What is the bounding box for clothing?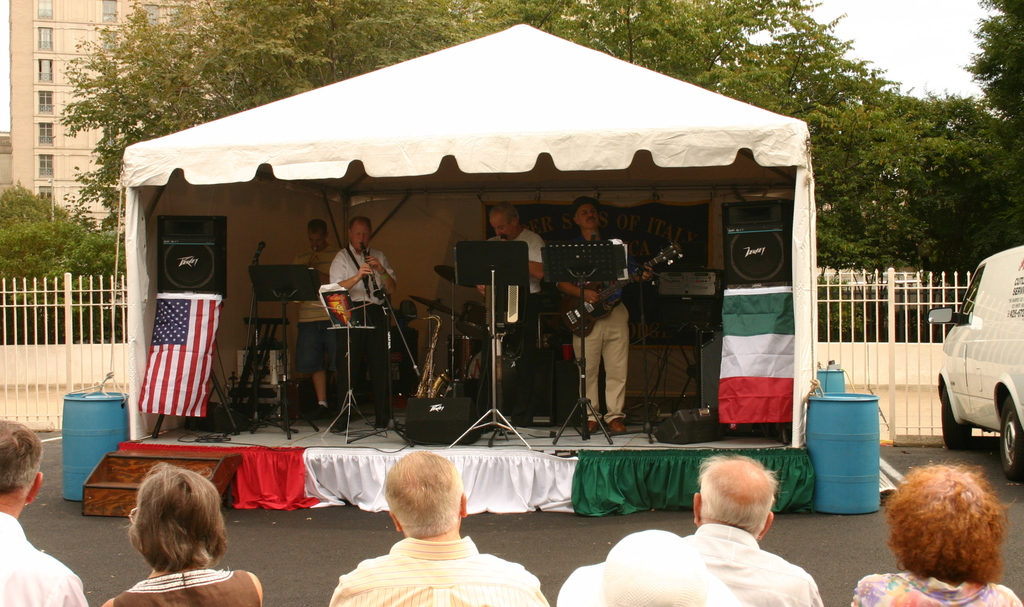
(x1=0, y1=508, x2=86, y2=606).
